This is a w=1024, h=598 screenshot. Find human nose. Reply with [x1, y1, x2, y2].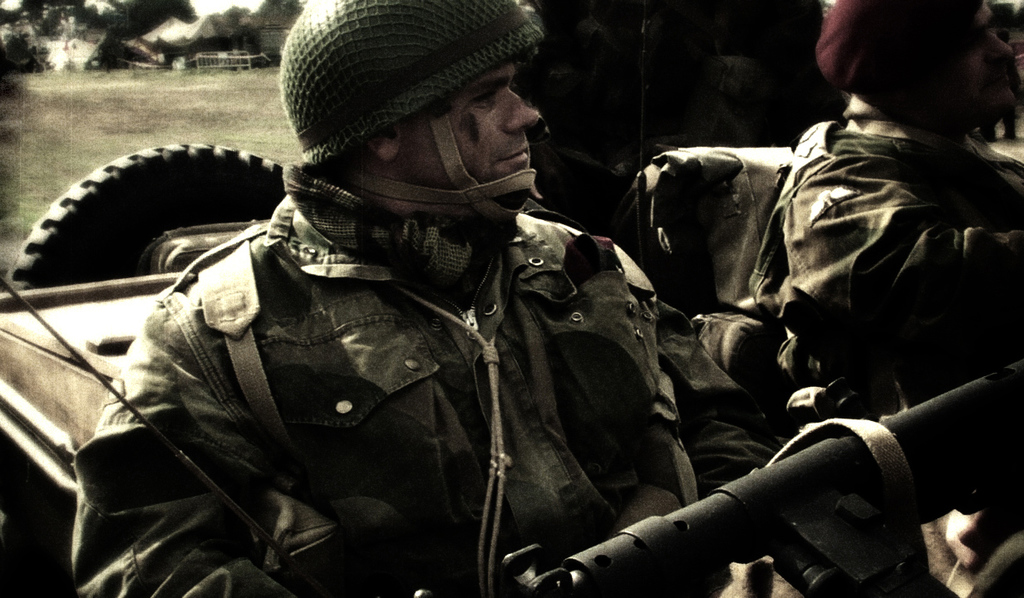
[504, 86, 544, 132].
